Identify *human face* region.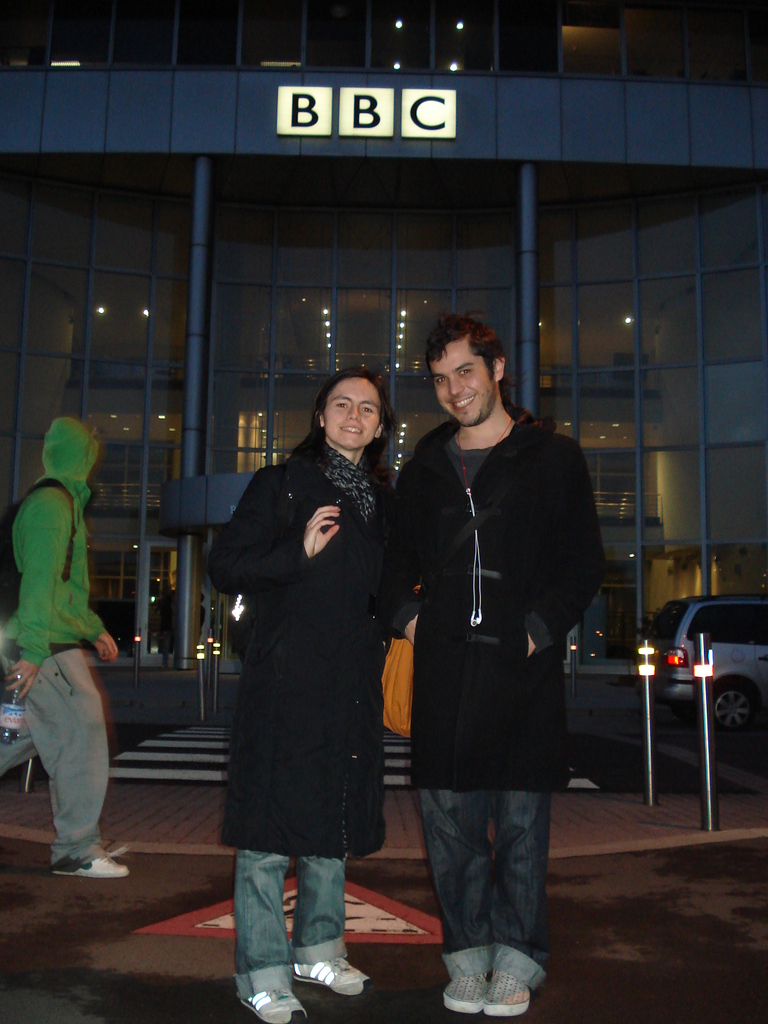
Region: (328, 374, 381, 442).
